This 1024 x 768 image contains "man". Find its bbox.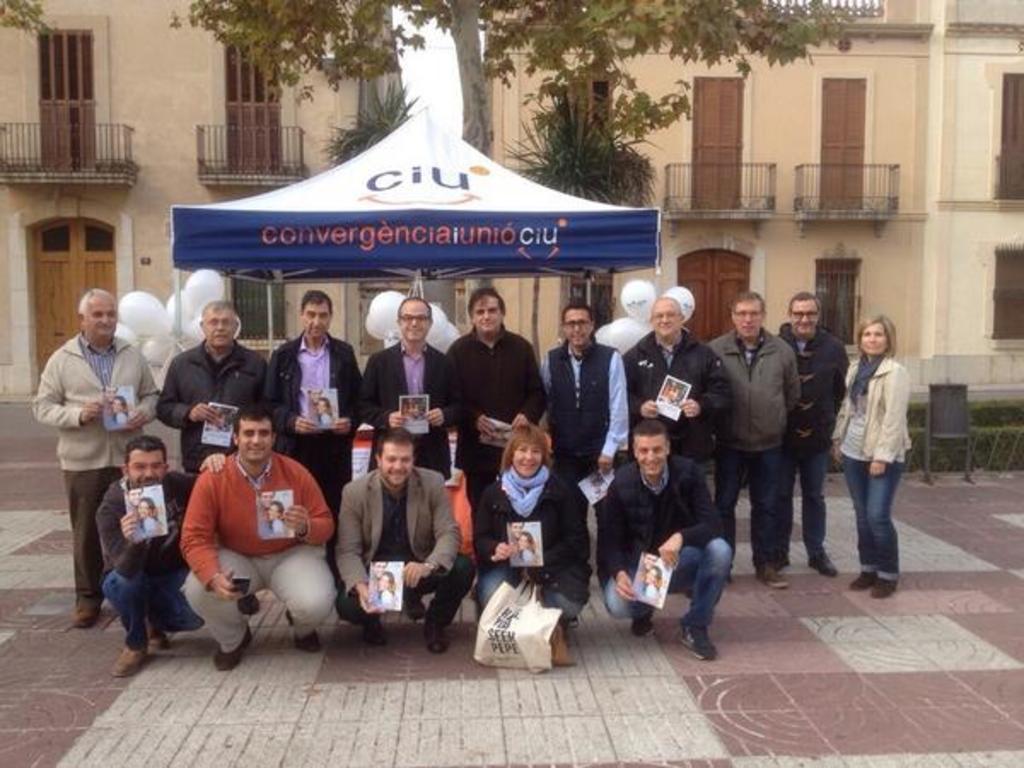
(775,292,848,567).
